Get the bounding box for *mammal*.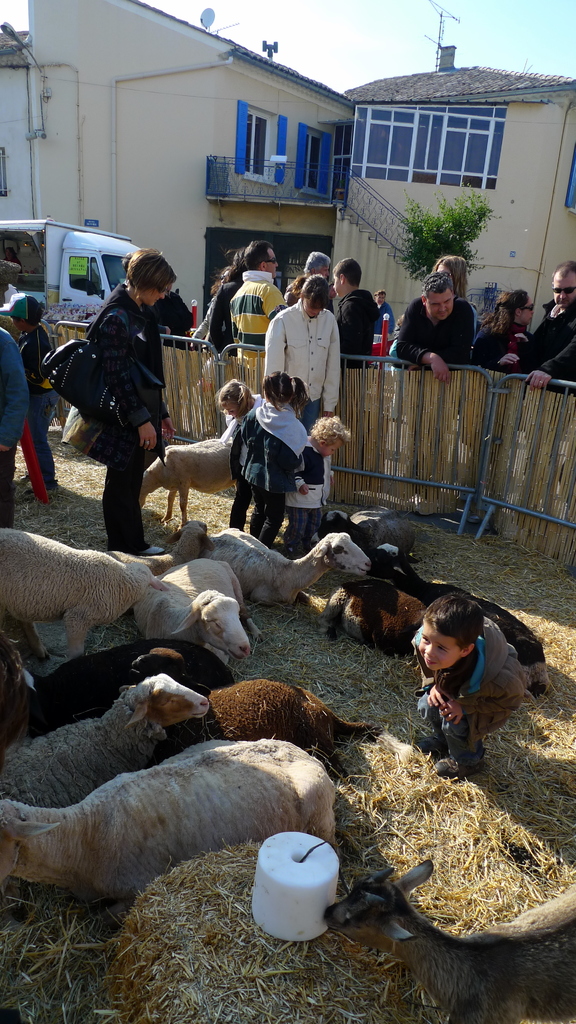
330,860,575,1023.
